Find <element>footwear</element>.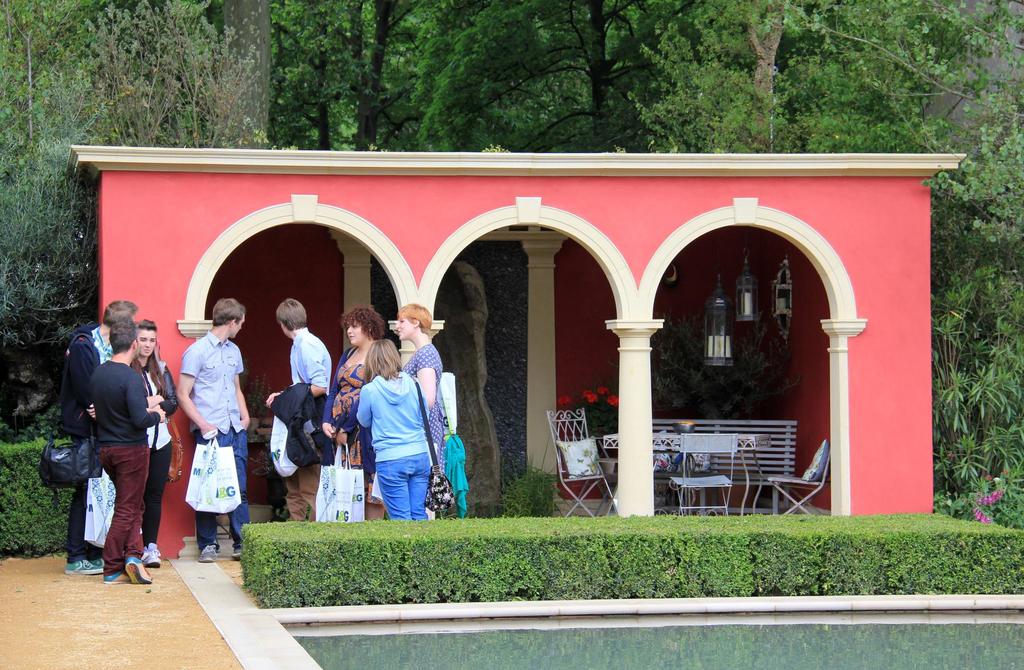
x1=143 y1=544 x2=162 y2=567.
